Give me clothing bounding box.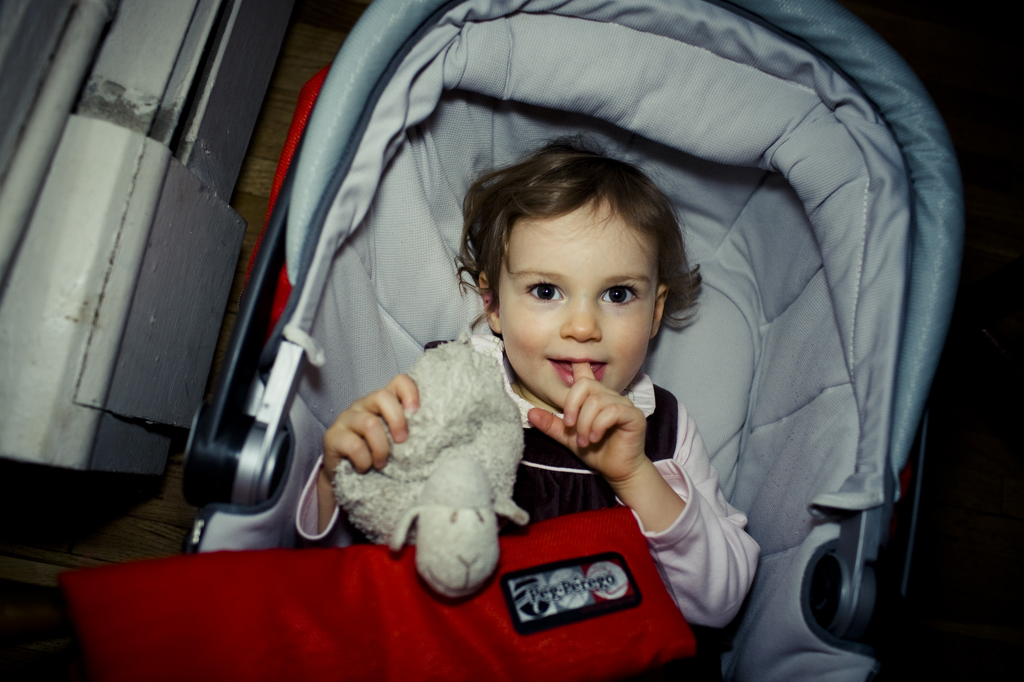
bbox(297, 336, 763, 681).
